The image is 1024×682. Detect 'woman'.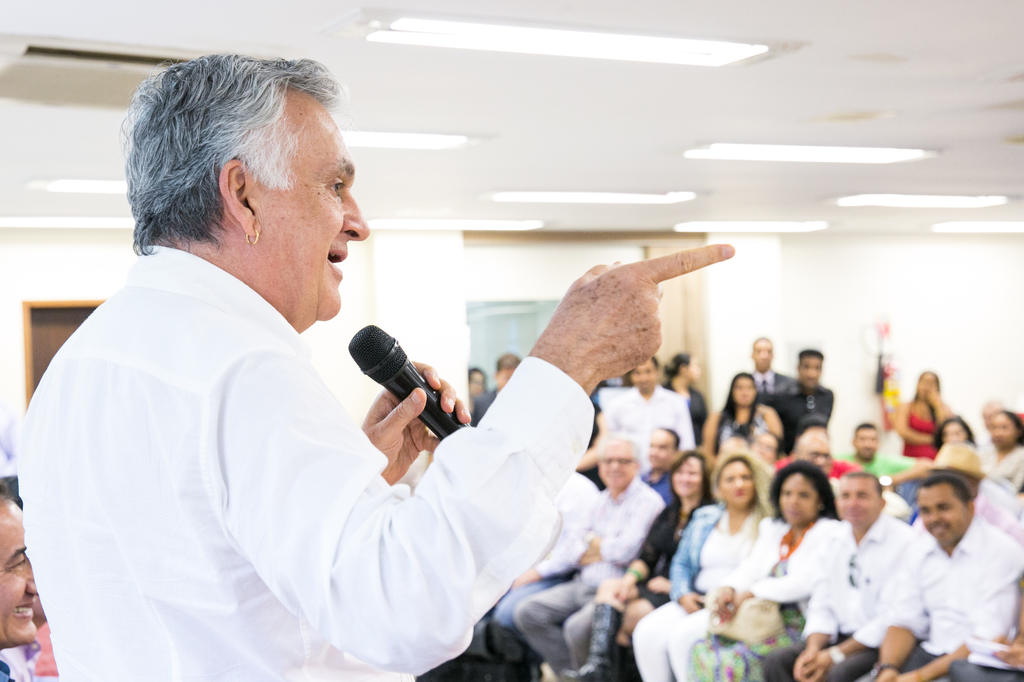
Detection: 662,354,708,451.
